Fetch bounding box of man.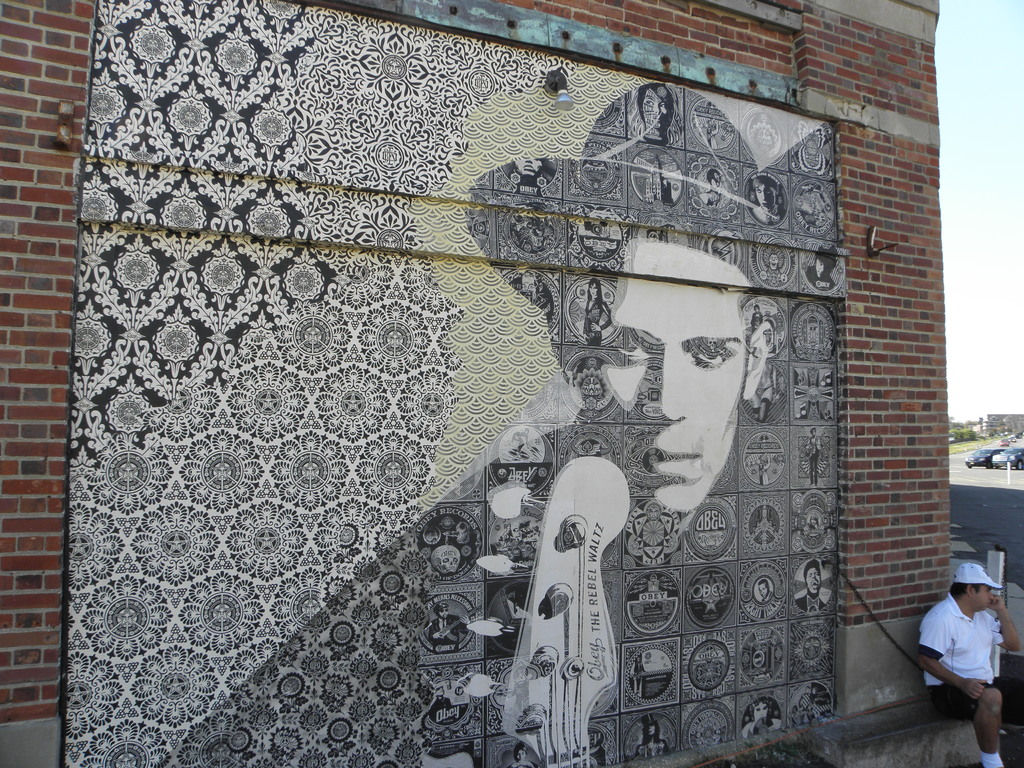
Bbox: (x1=920, y1=566, x2=1018, y2=748).
